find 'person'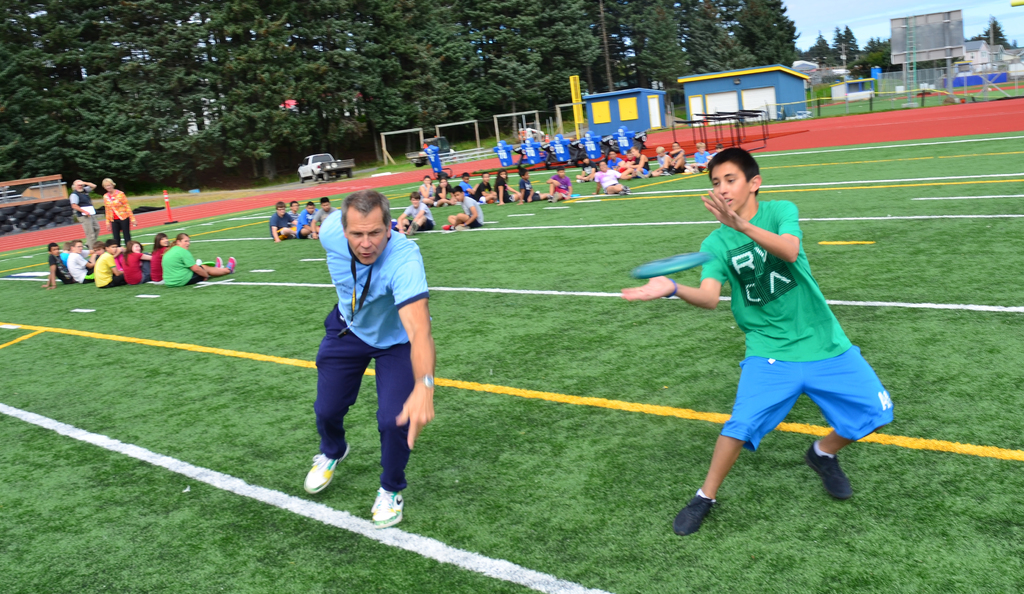
(664,145,691,175)
